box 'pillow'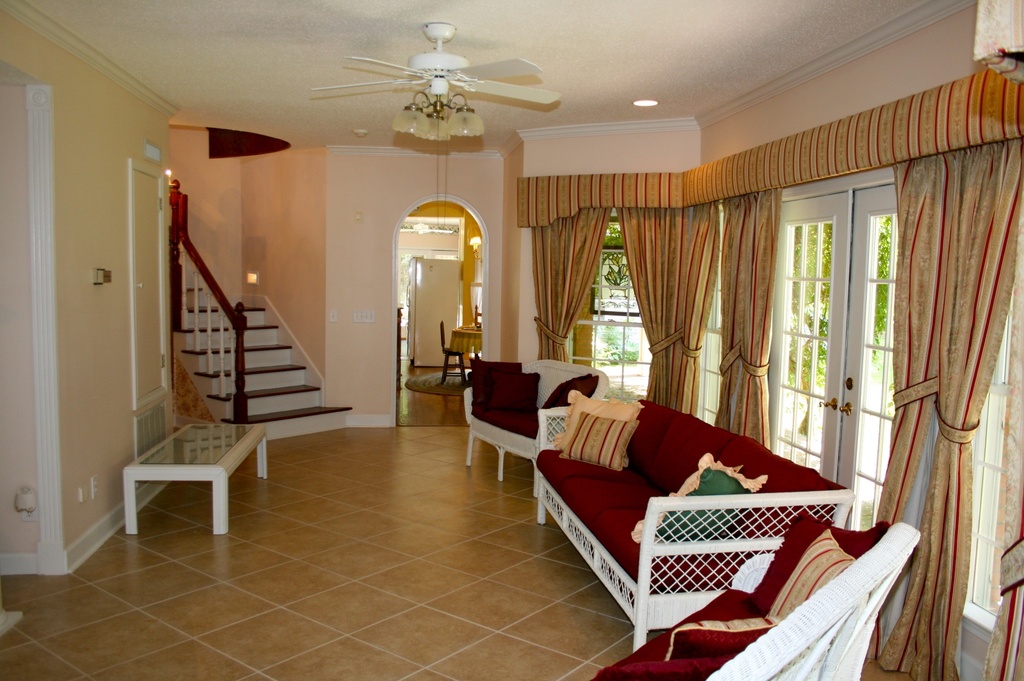
detection(527, 389, 636, 466)
